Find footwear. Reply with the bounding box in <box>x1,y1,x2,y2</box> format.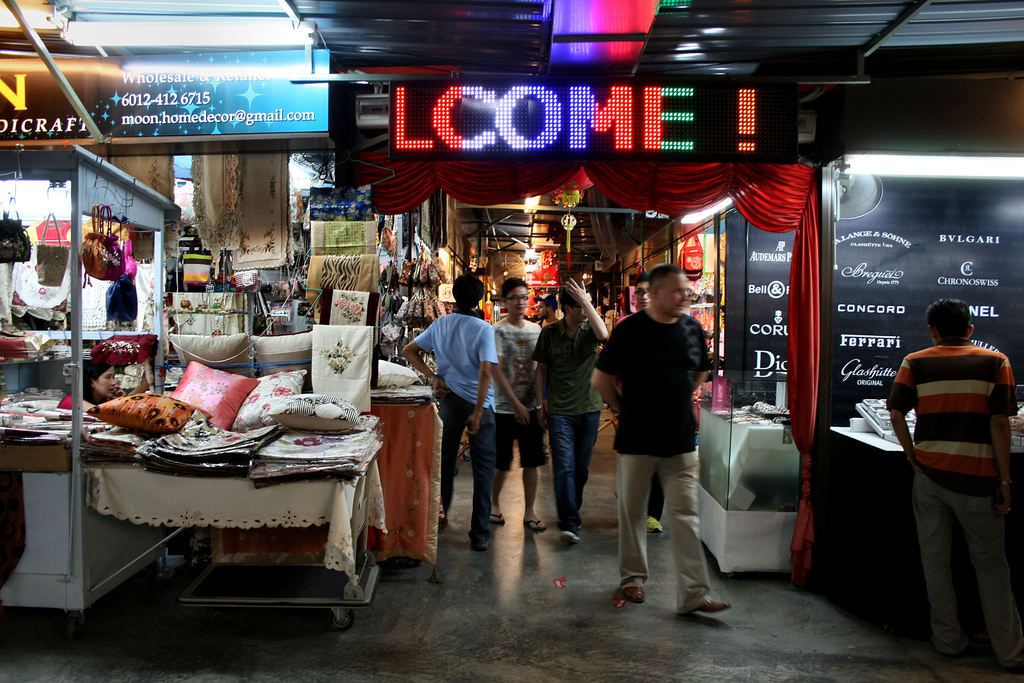
<box>527,523,543,531</box>.
